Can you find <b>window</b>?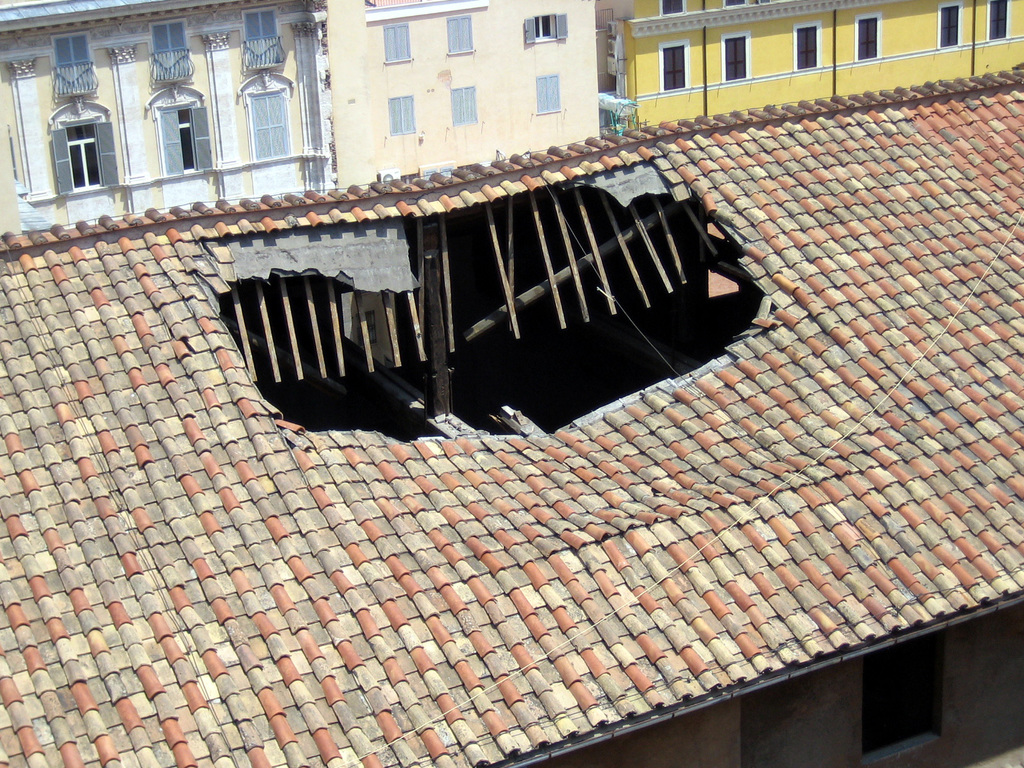
Yes, bounding box: 532, 13, 556, 40.
